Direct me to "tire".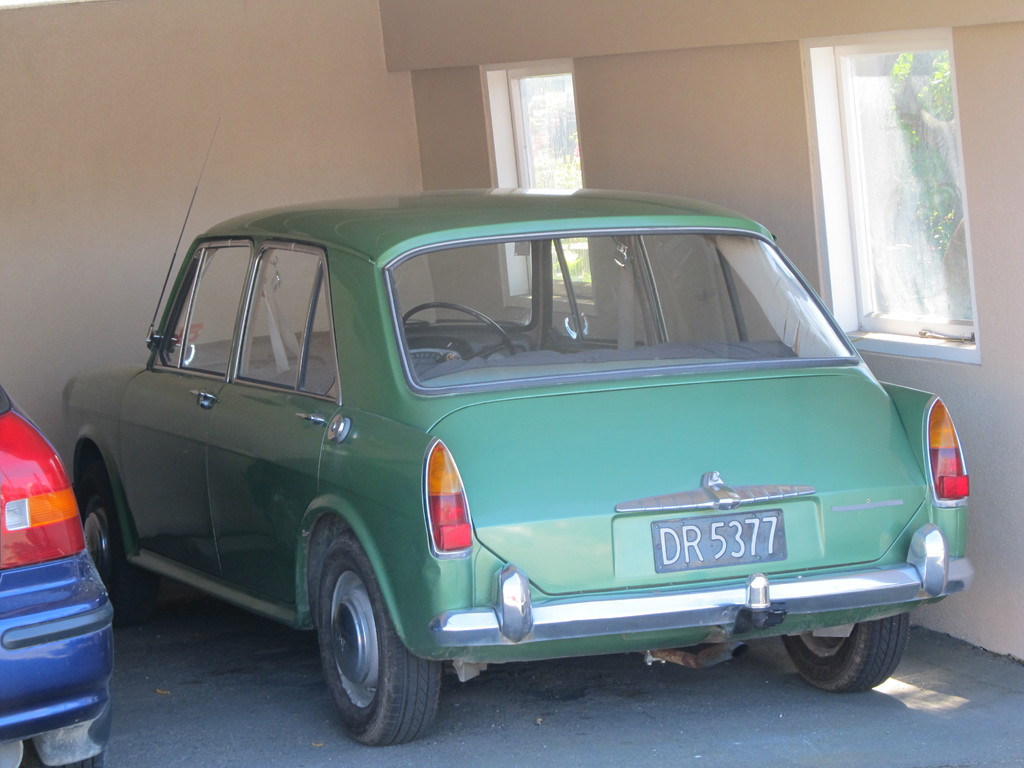
Direction: [x1=20, y1=738, x2=102, y2=767].
